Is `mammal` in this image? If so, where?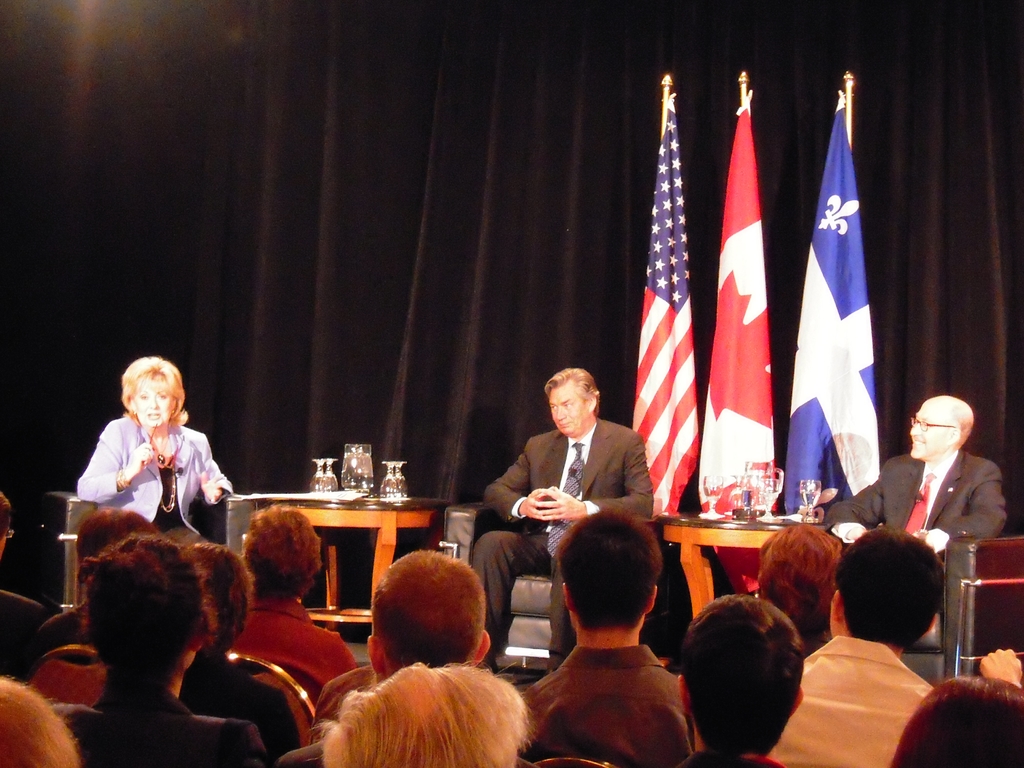
Yes, at (x1=826, y1=392, x2=1009, y2=552).
